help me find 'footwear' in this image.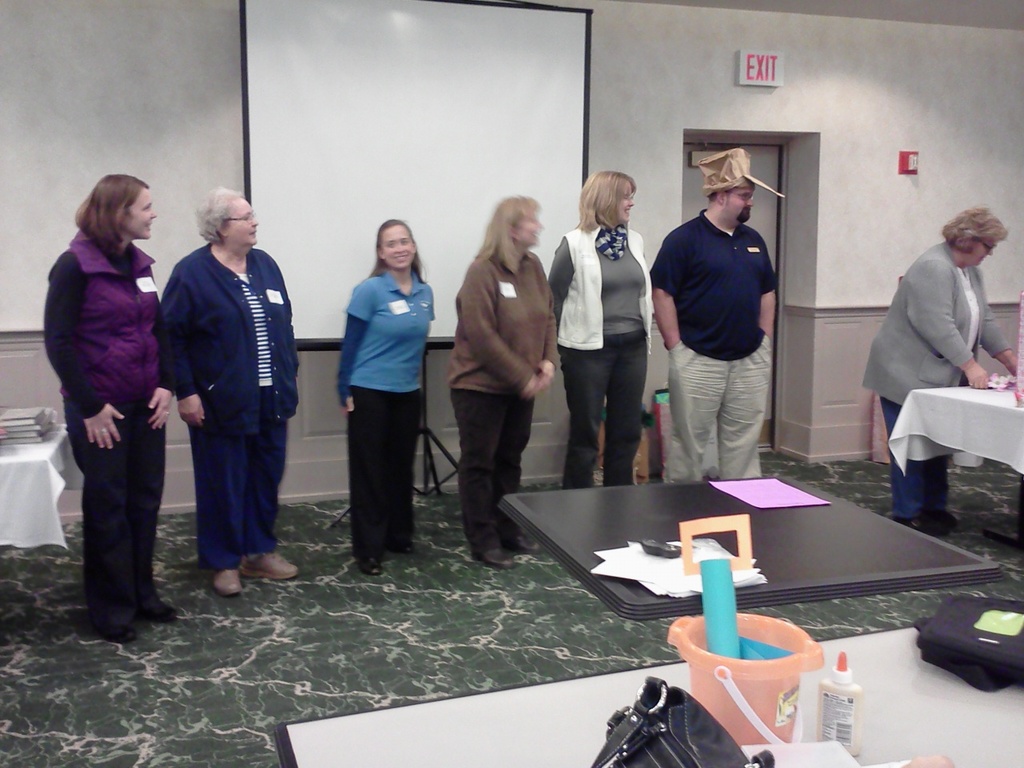
Found it: pyautogui.locateOnScreen(470, 546, 516, 568).
